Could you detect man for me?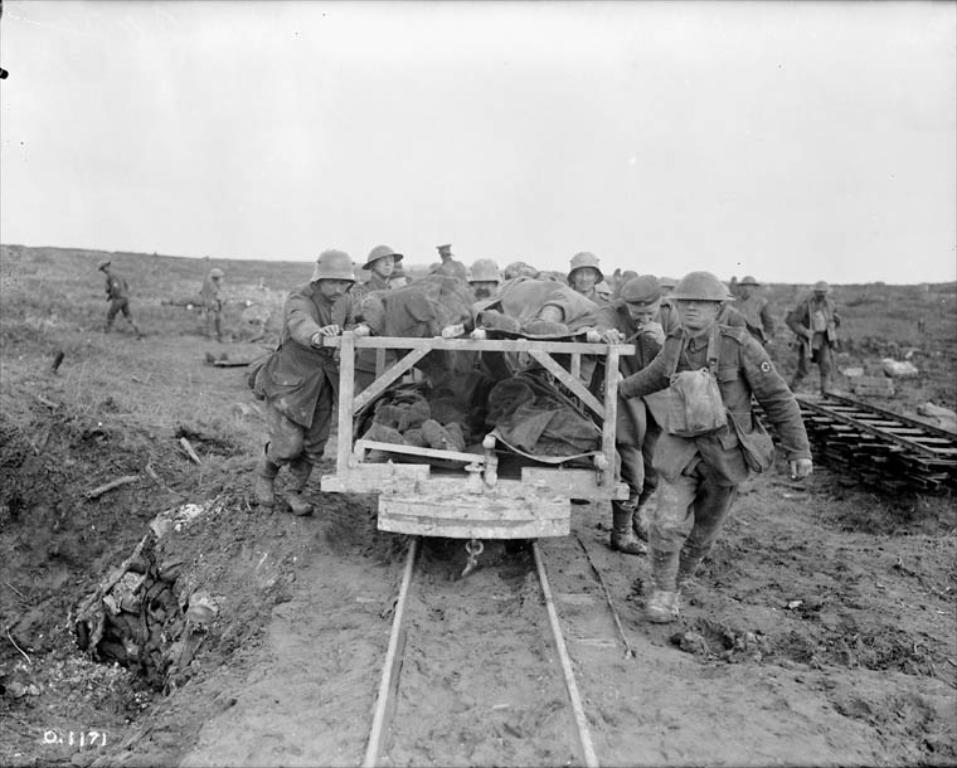
Detection result: box=[242, 249, 343, 528].
